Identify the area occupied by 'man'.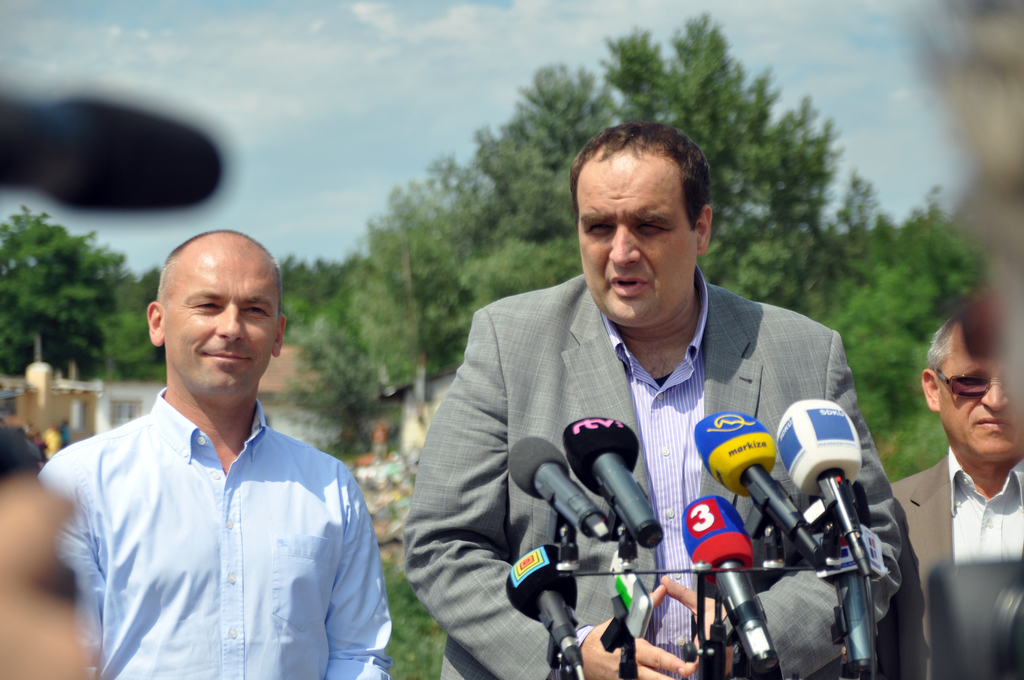
Area: (left=872, top=316, right=1023, bottom=679).
